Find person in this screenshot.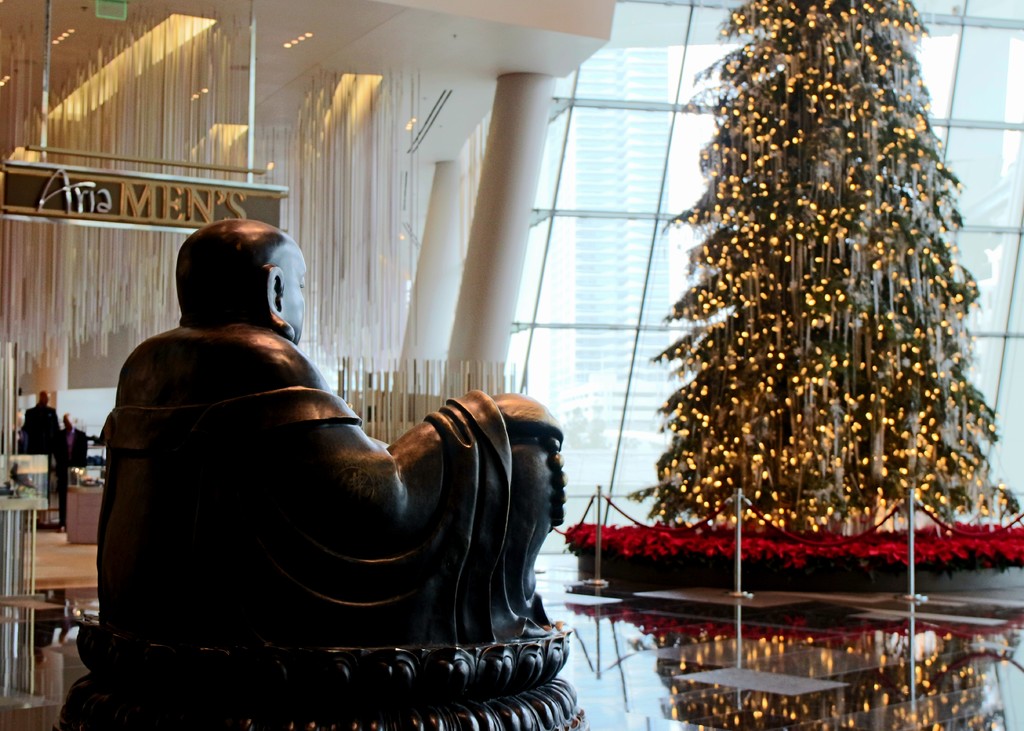
The bounding box for person is [47,407,88,530].
